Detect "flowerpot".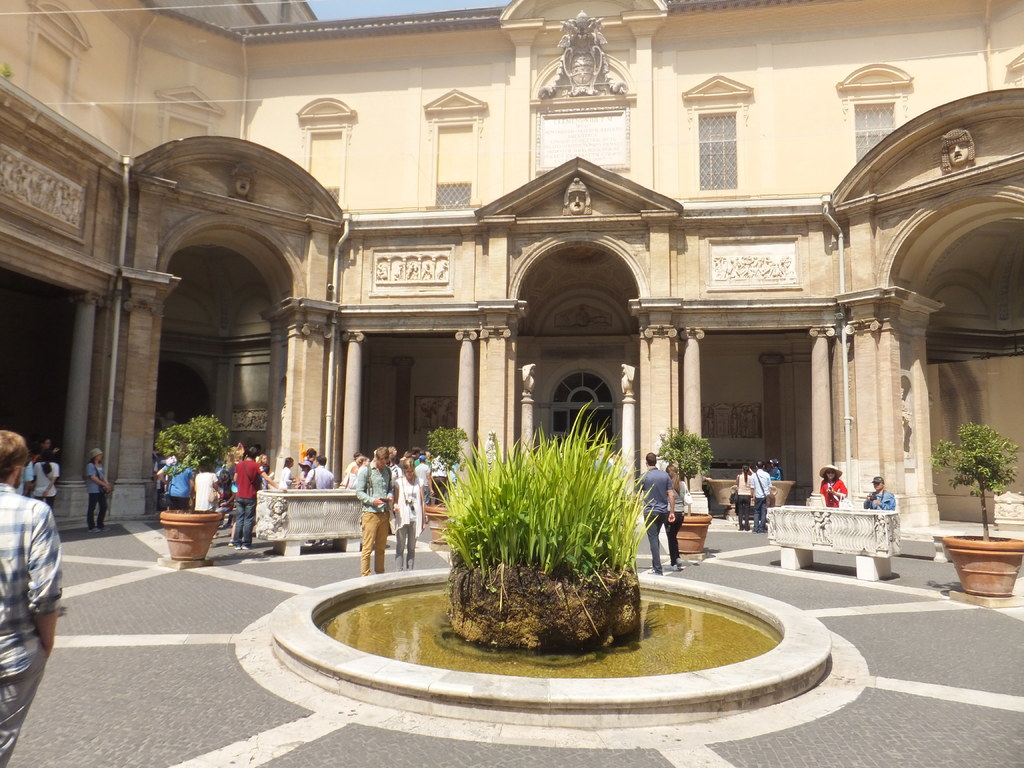
Detected at 938/529/1023/596.
